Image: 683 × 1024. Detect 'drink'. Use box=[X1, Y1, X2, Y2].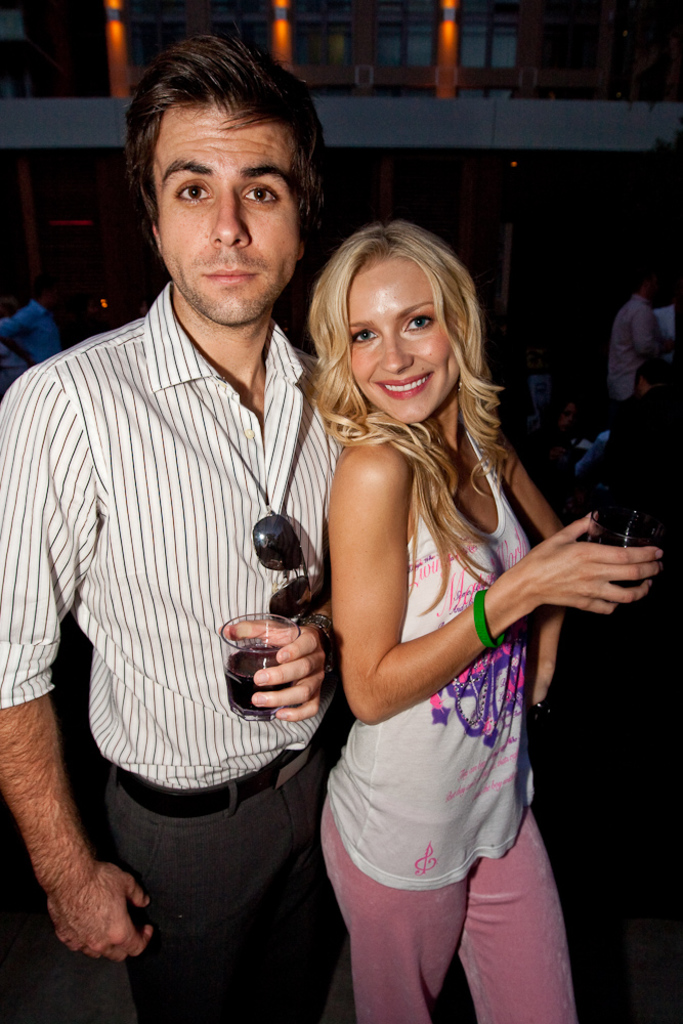
box=[590, 530, 650, 600].
